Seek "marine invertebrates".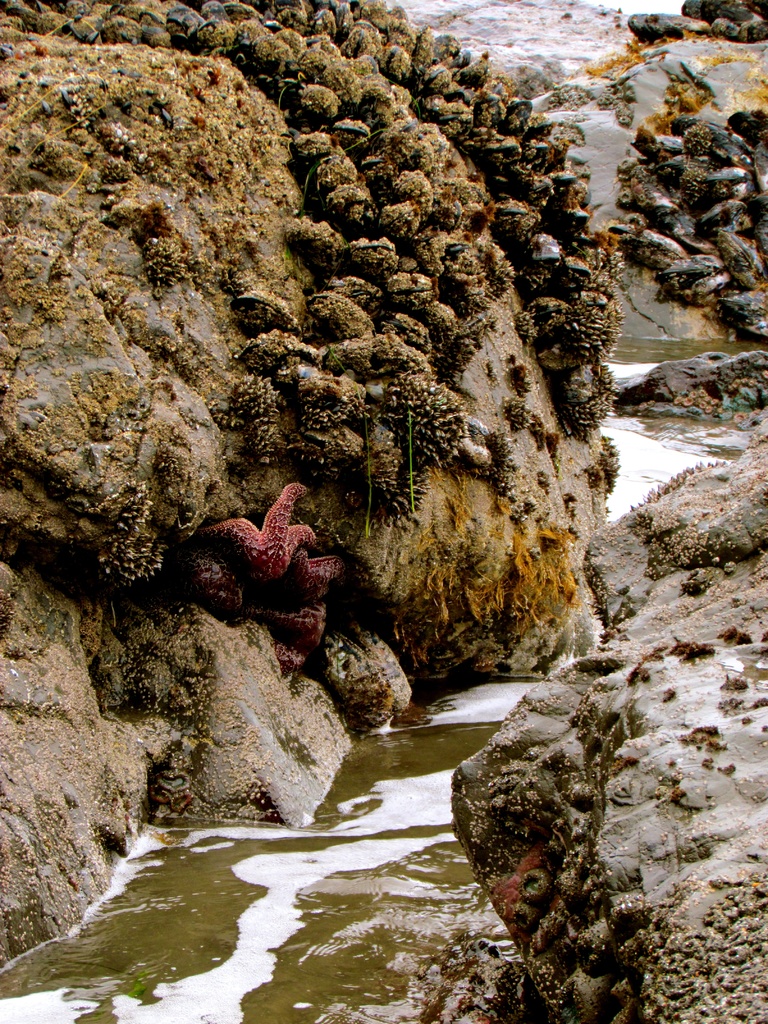
106,3,152,37.
